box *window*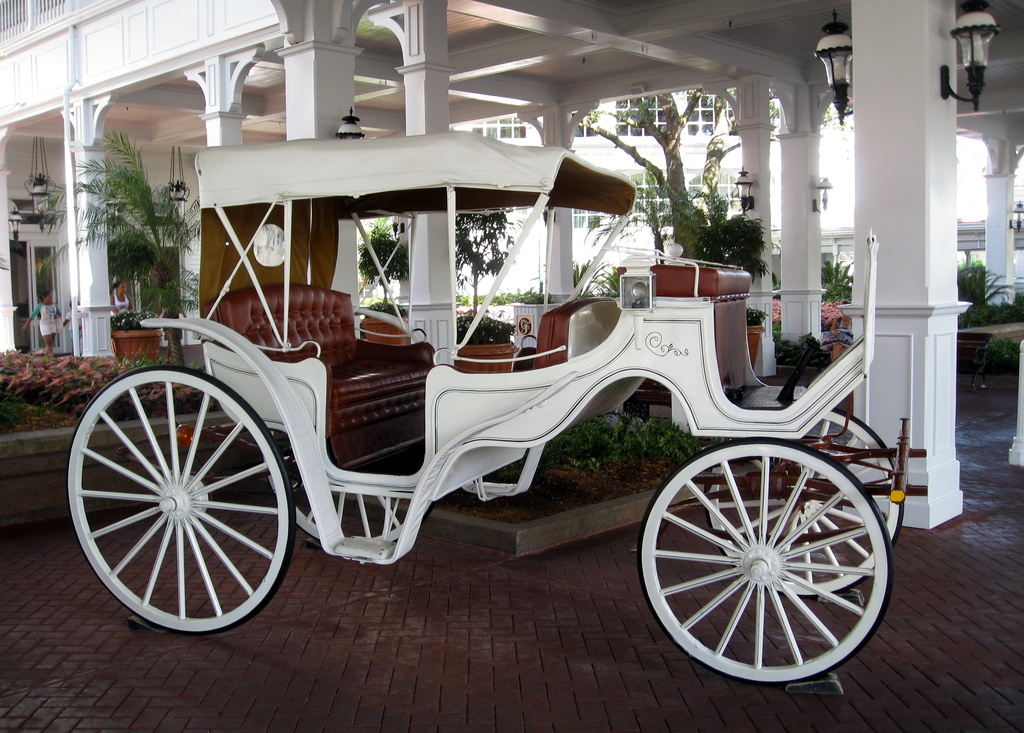
(x1=689, y1=90, x2=714, y2=129)
